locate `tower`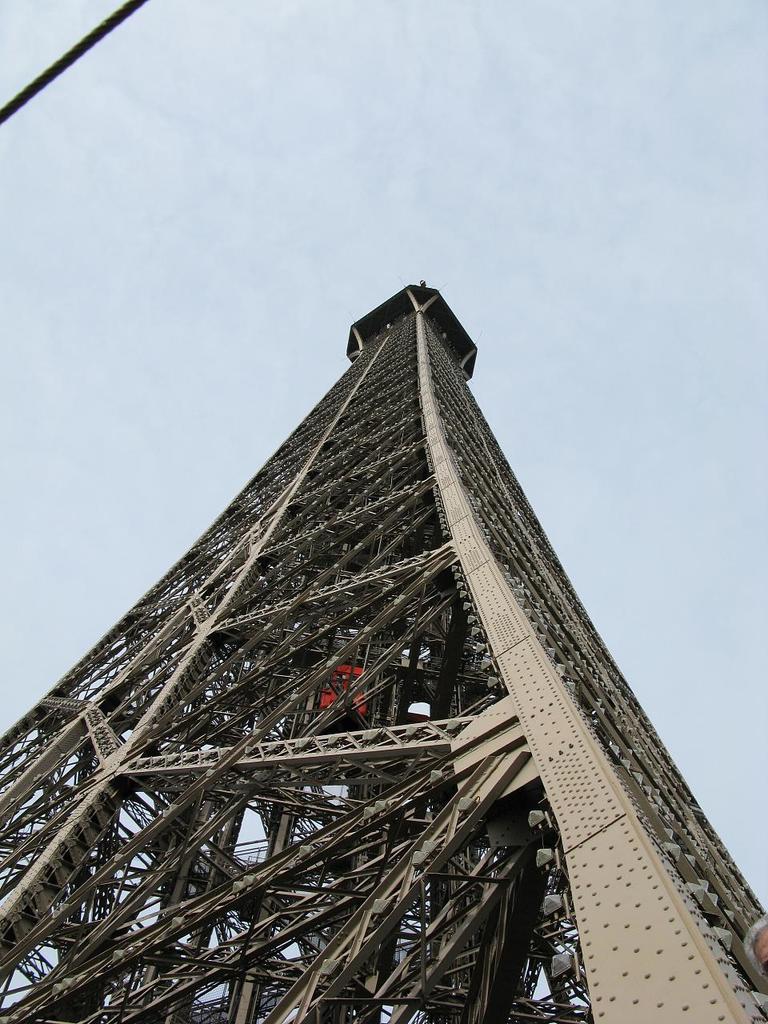
[7,220,767,1009]
